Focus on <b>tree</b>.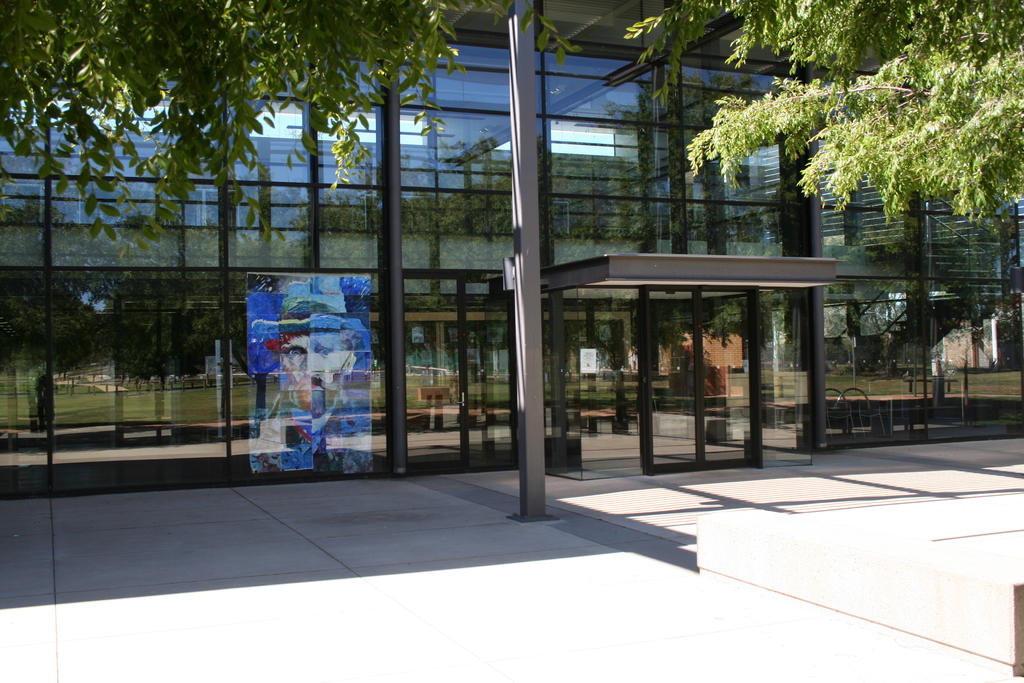
Focused at [0, 0, 574, 238].
